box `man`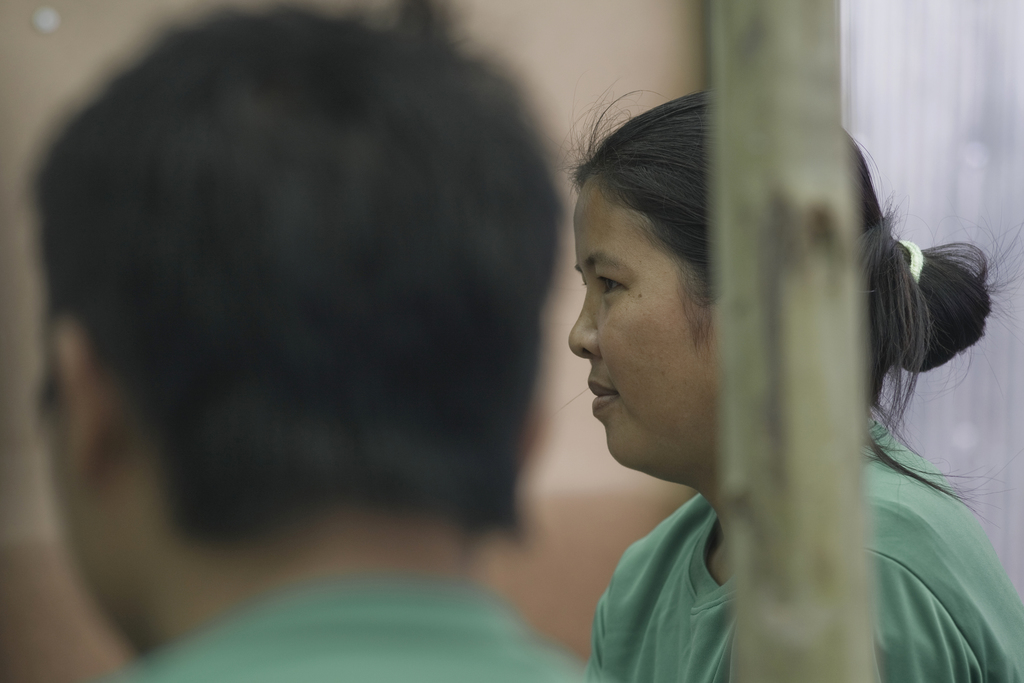
region(26, 0, 587, 682)
